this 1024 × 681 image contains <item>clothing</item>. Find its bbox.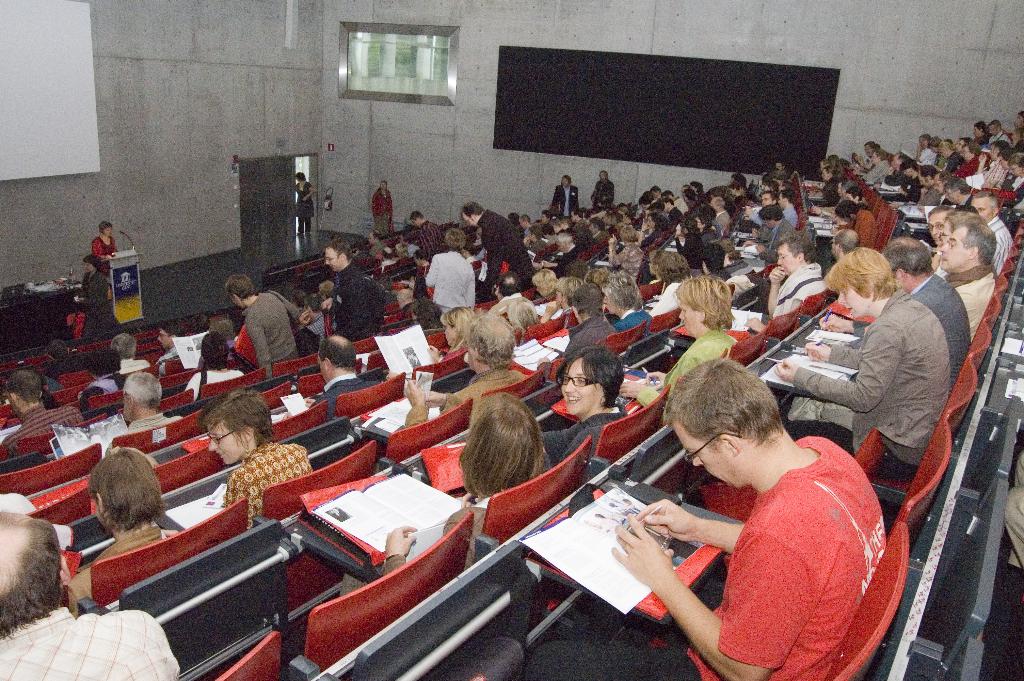
{"left": 242, "top": 293, "right": 301, "bottom": 385}.
